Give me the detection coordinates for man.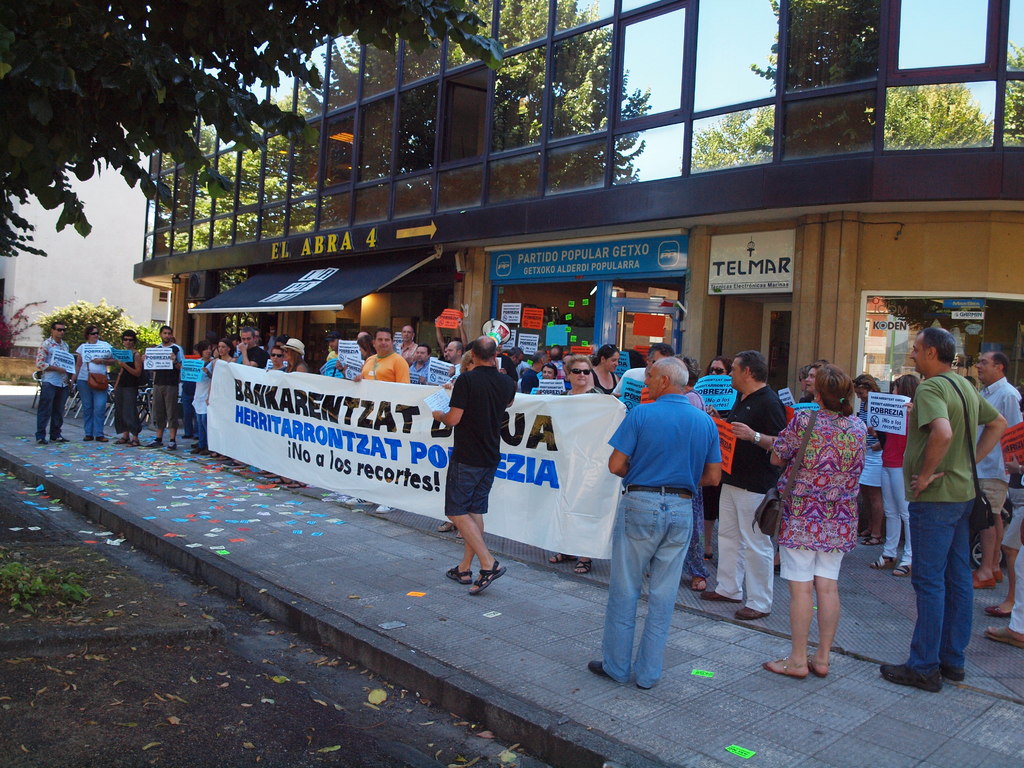
pyautogui.locateOnScreen(107, 326, 144, 447).
